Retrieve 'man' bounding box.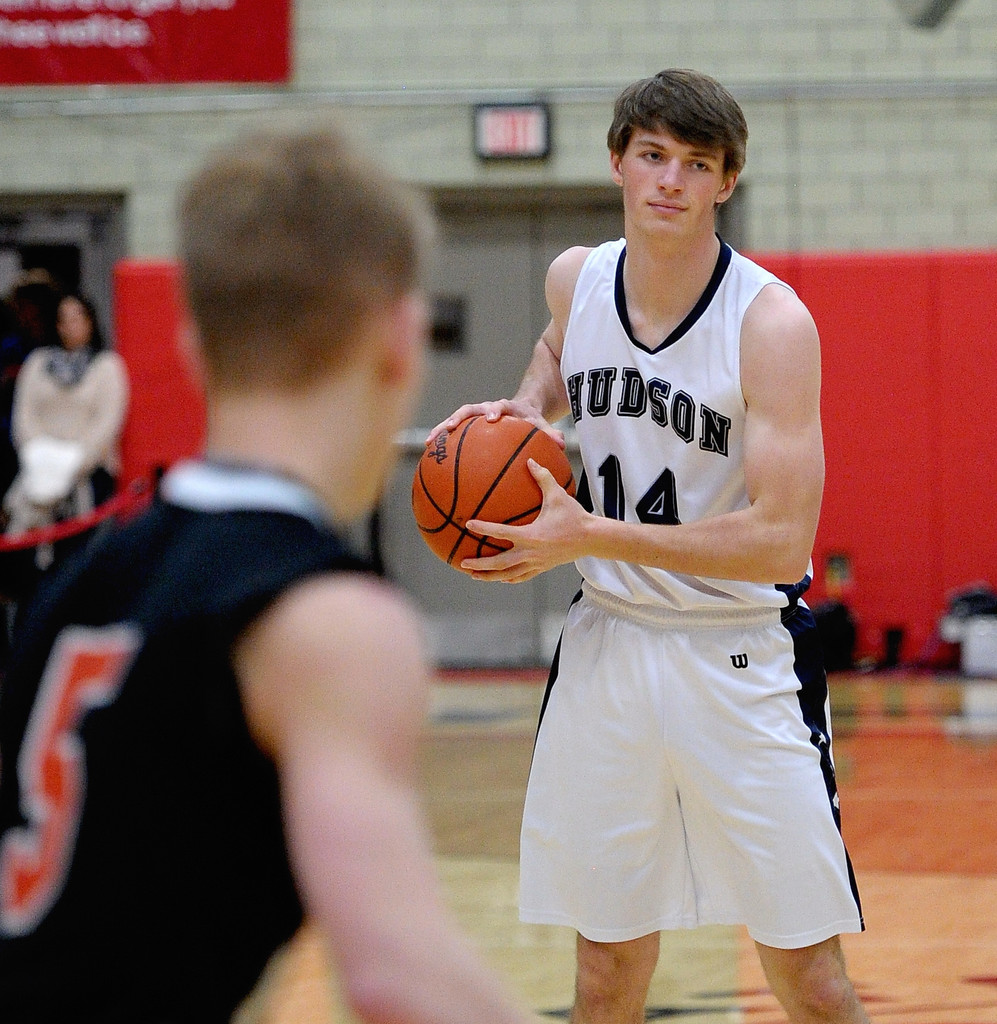
Bounding box: (417,66,867,1023).
